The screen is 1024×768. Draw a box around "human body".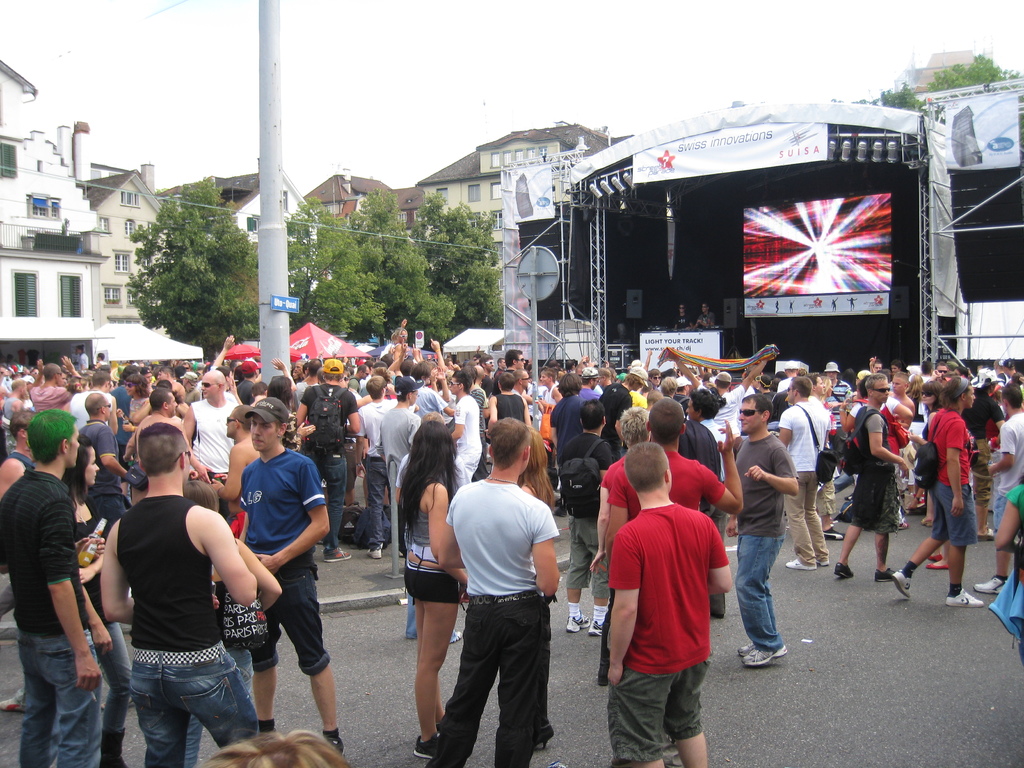
(x1=732, y1=419, x2=799, y2=669).
